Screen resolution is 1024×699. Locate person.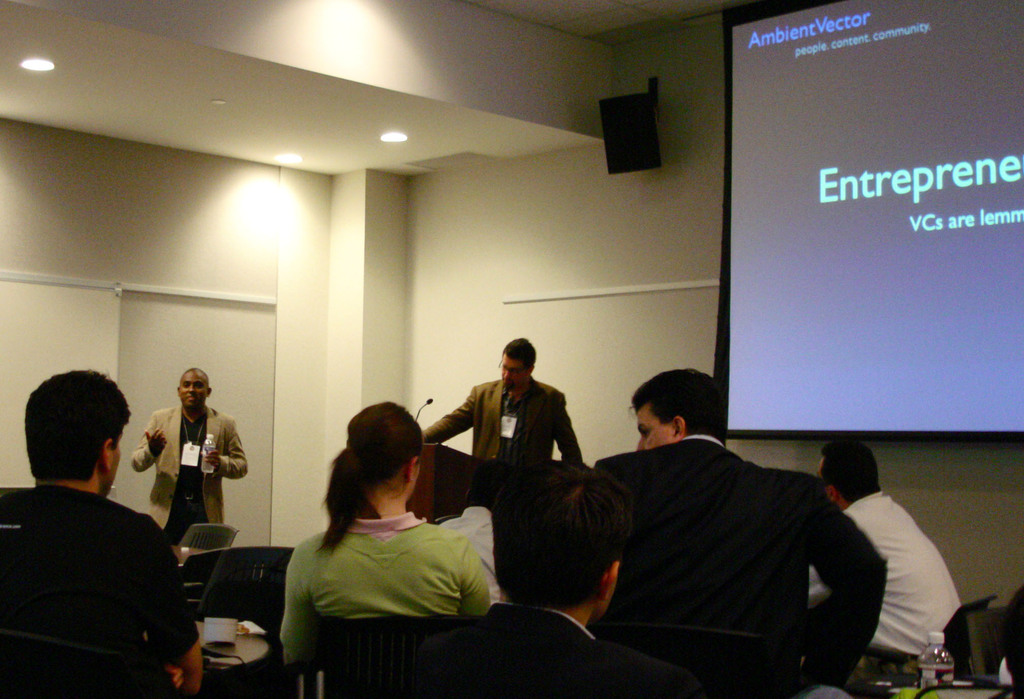
Rect(127, 370, 249, 549).
